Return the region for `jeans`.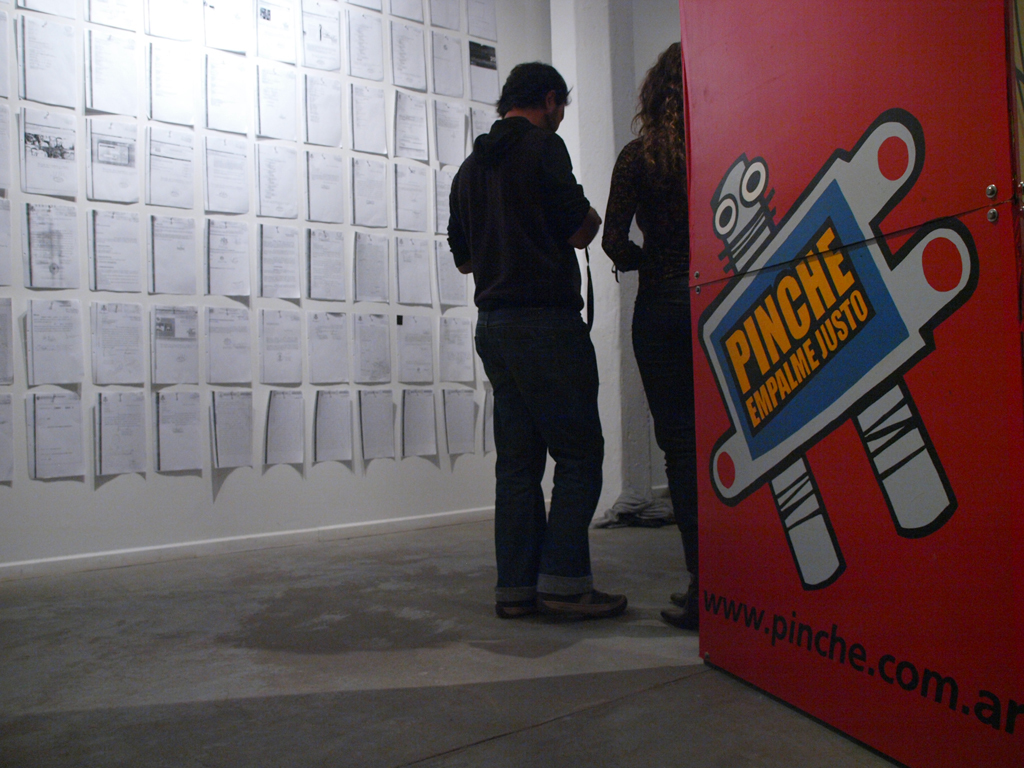
select_region(466, 346, 620, 615).
